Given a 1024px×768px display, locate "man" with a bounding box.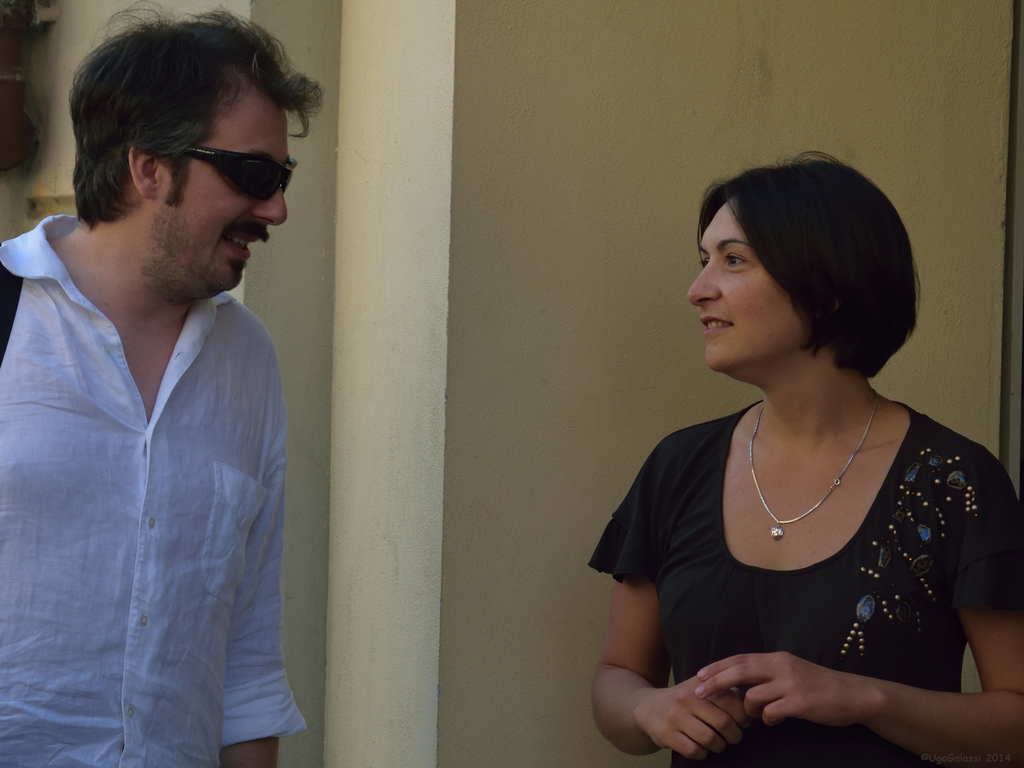
Located: [left=7, top=7, right=321, bottom=746].
